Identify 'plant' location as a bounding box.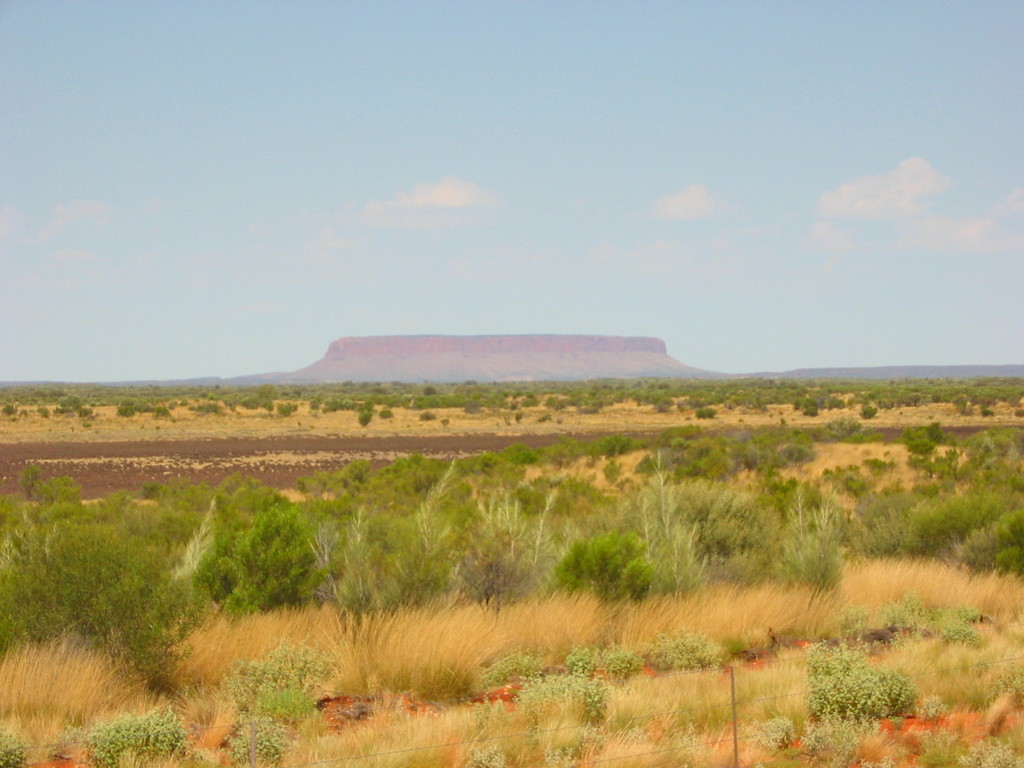
[x1=642, y1=625, x2=726, y2=673].
